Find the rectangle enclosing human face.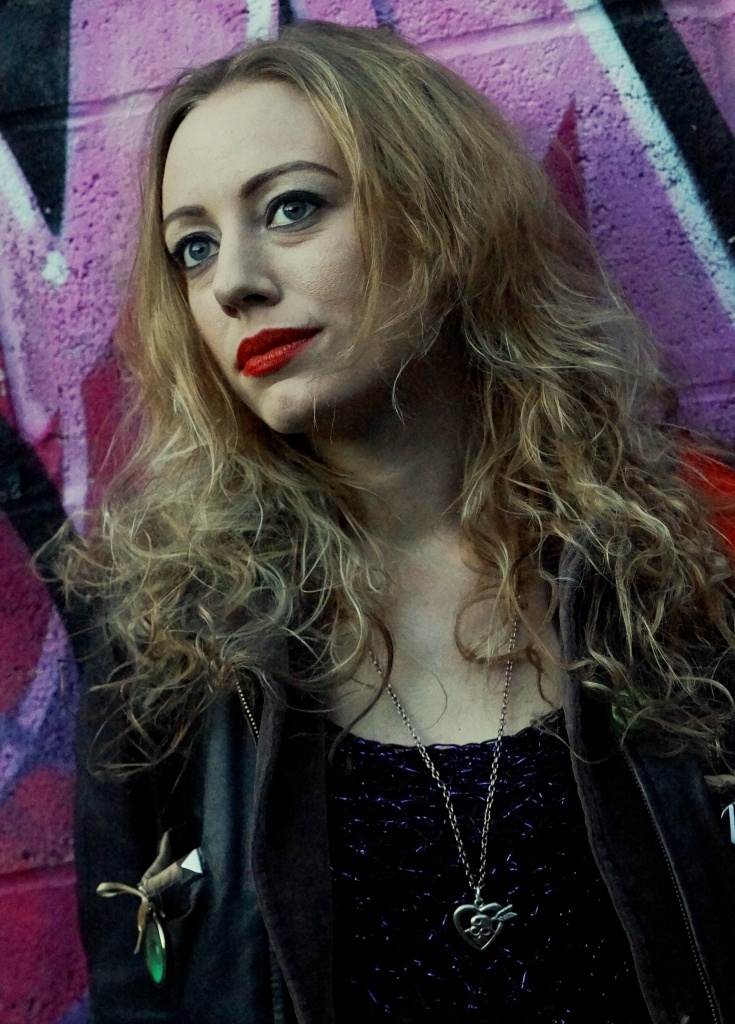
(x1=160, y1=69, x2=442, y2=422).
